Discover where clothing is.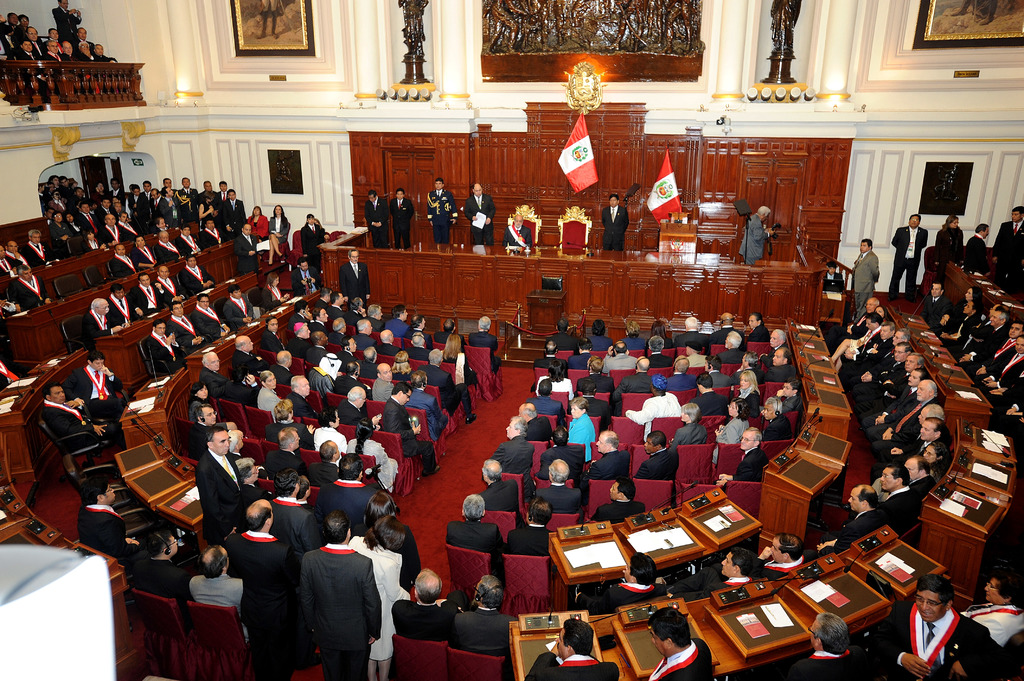
Discovered at 738 211 769 266.
